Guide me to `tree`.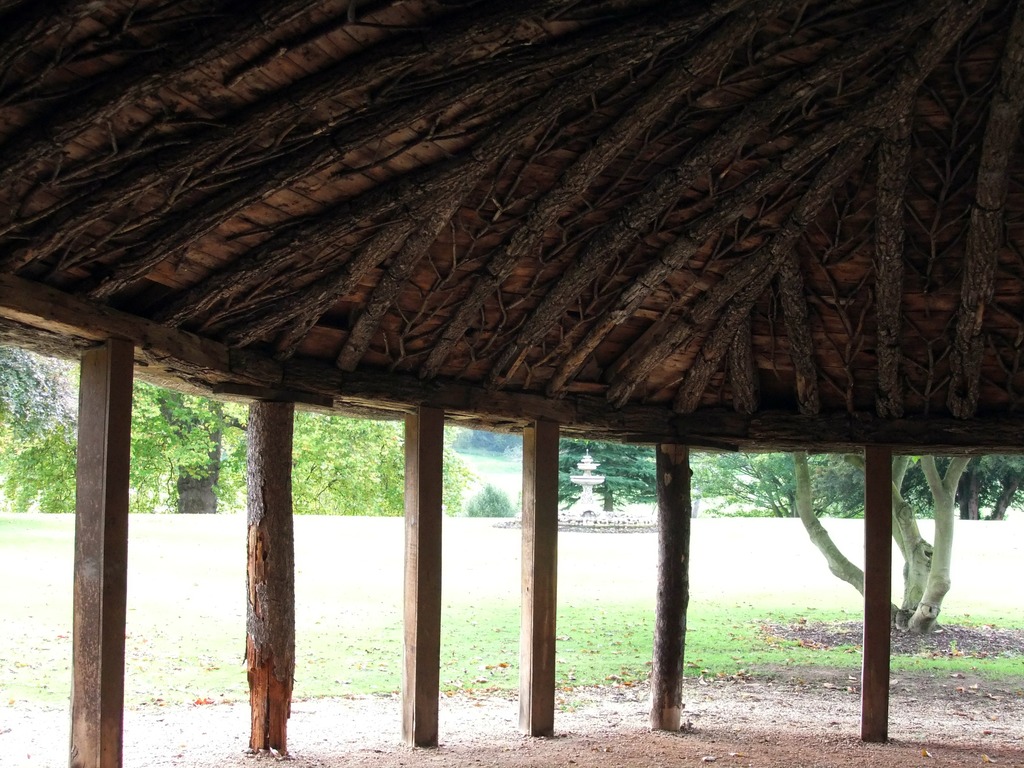
Guidance: (872,460,1023,524).
